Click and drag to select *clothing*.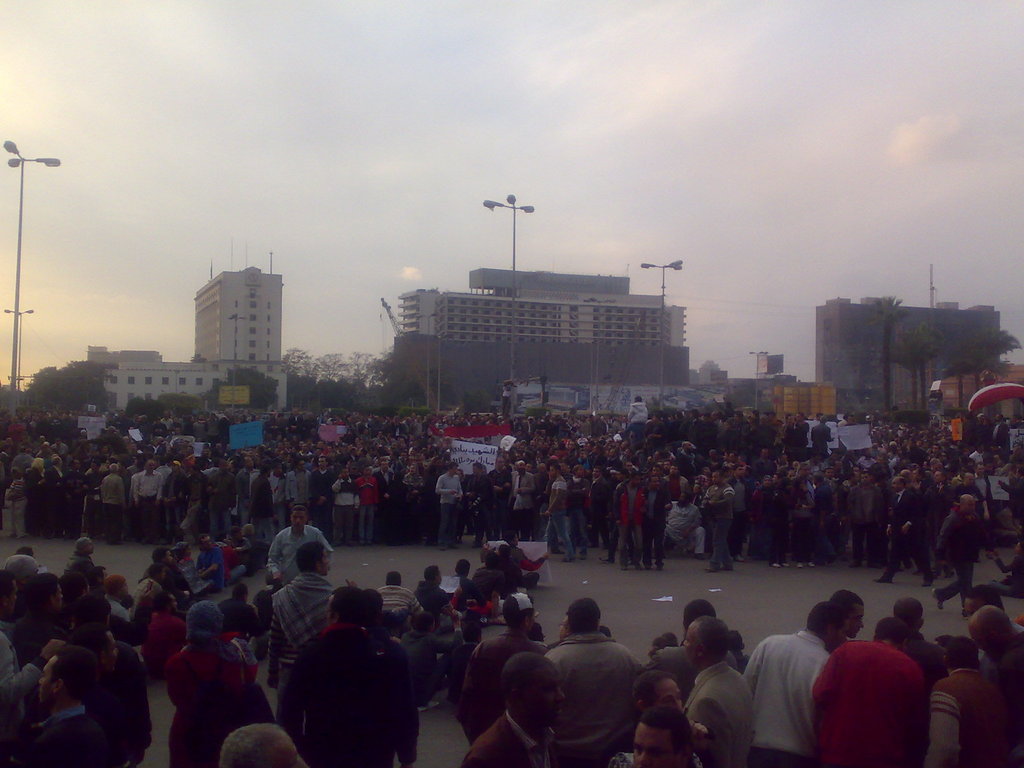
Selection: locate(687, 666, 746, 766).
